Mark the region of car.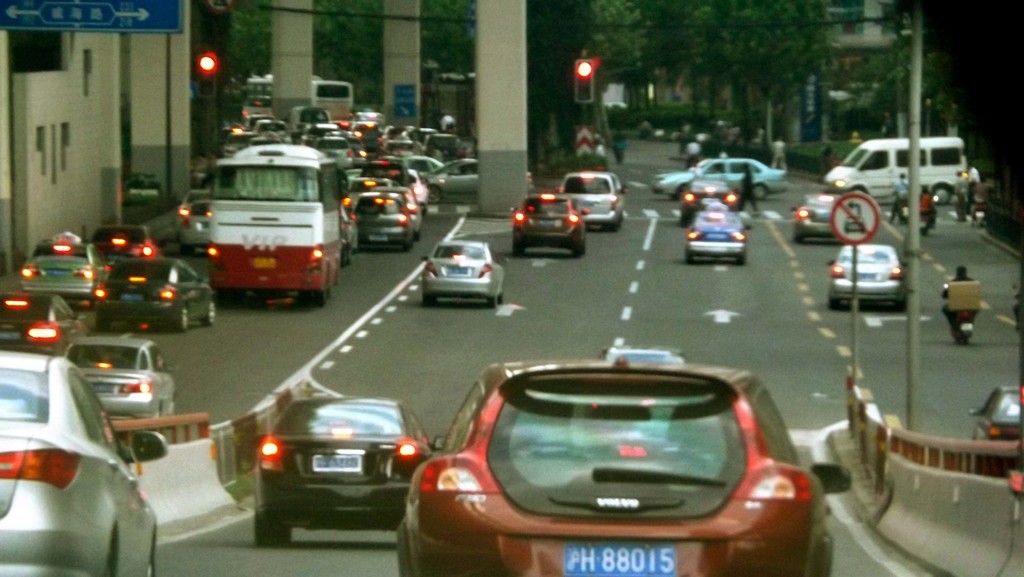
Region: locate(70, 338, 180, 424).
